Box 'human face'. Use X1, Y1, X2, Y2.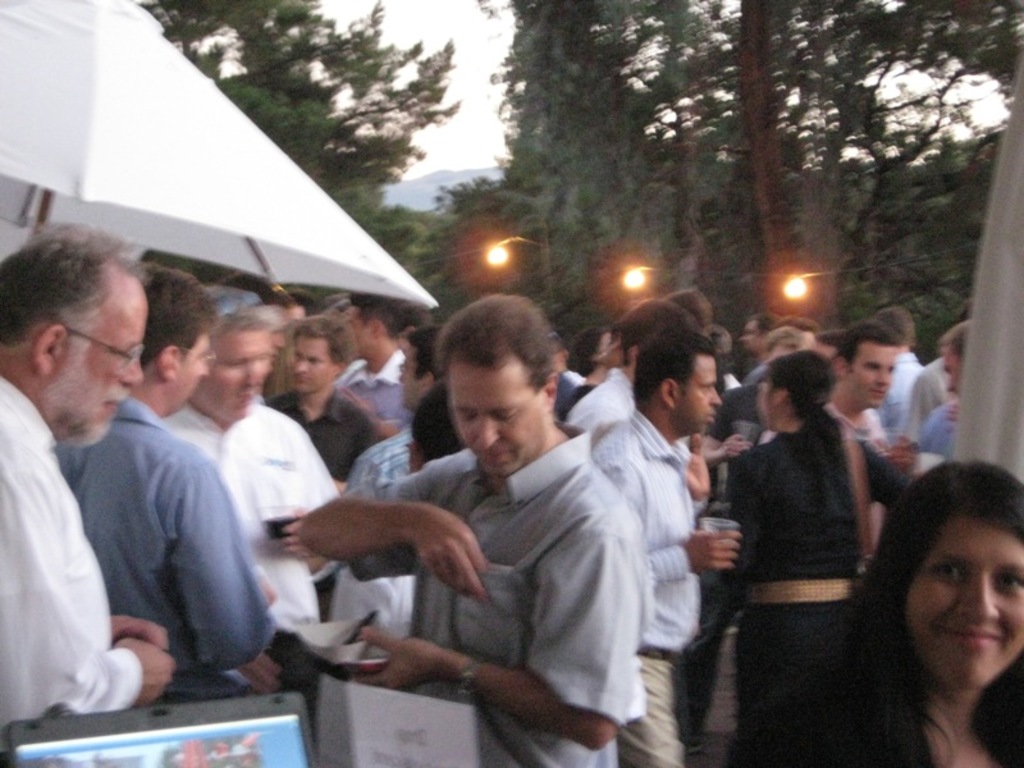
448, 364, 548, 475.
